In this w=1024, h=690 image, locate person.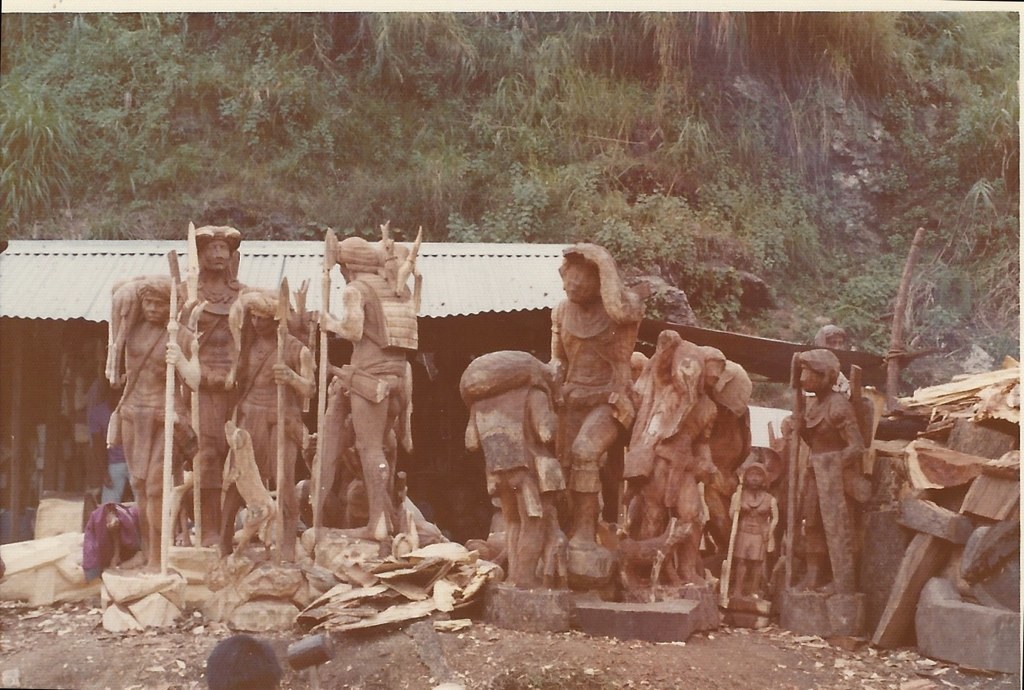
Bounding box: (left=215, top=290, right=313, bottom=567).
